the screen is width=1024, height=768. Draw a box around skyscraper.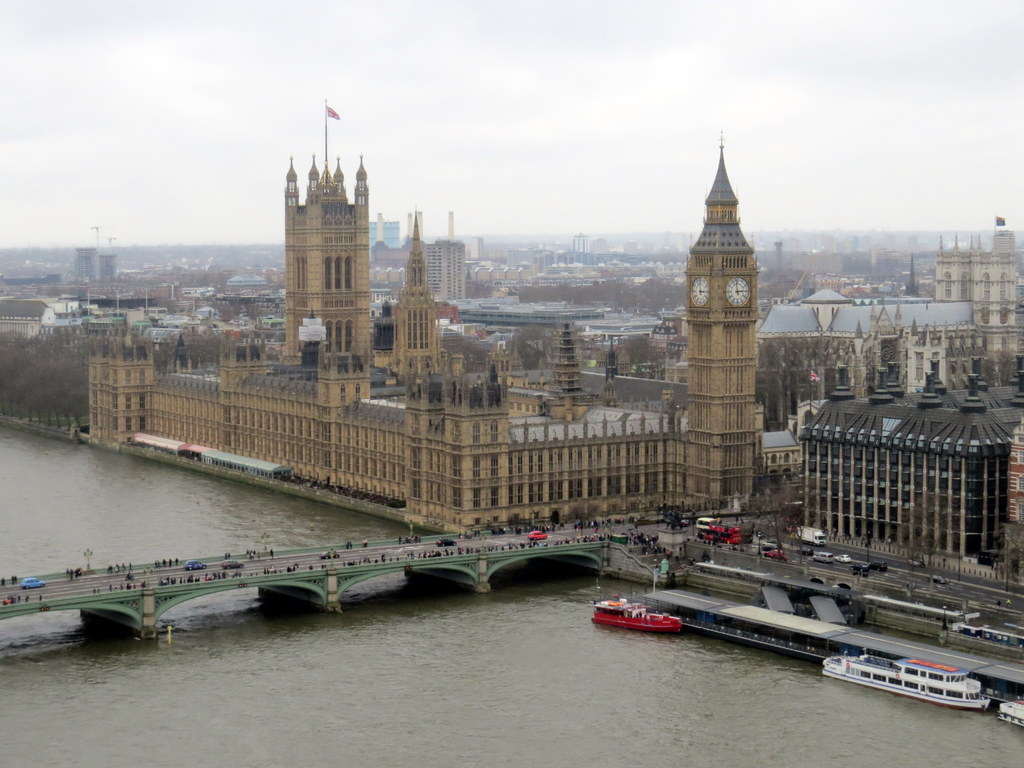
[x1=573, y1=233, x2=591, y2=253].
